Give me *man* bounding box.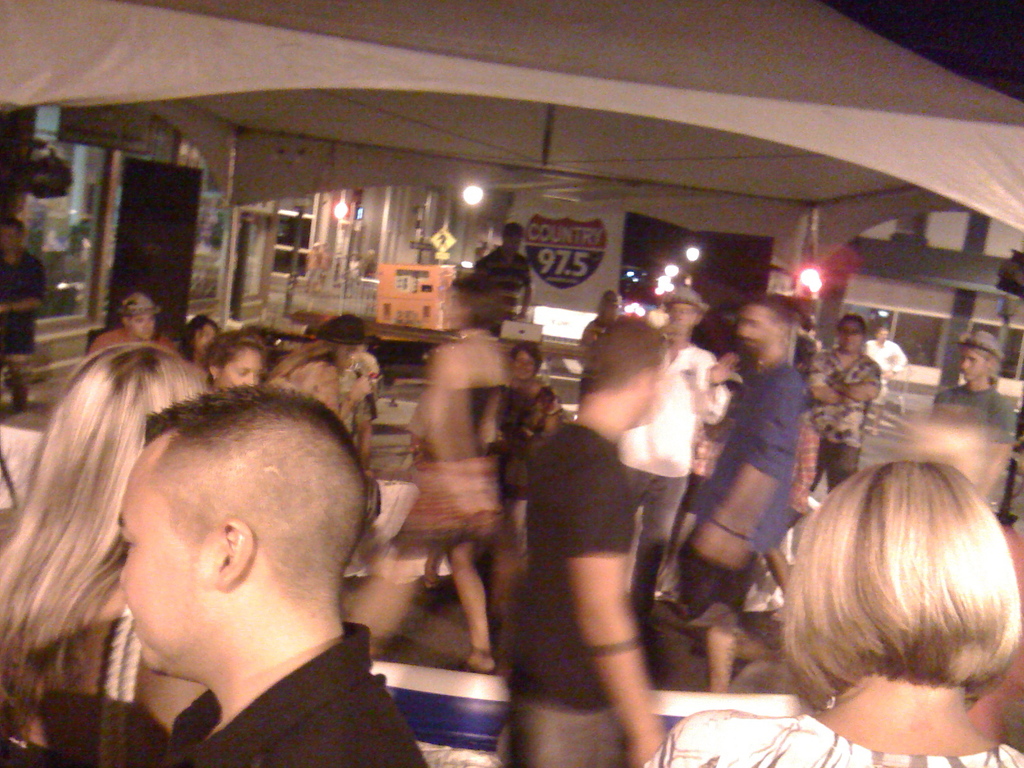
[x1=803, y1=312, x2=879, y2=509].
